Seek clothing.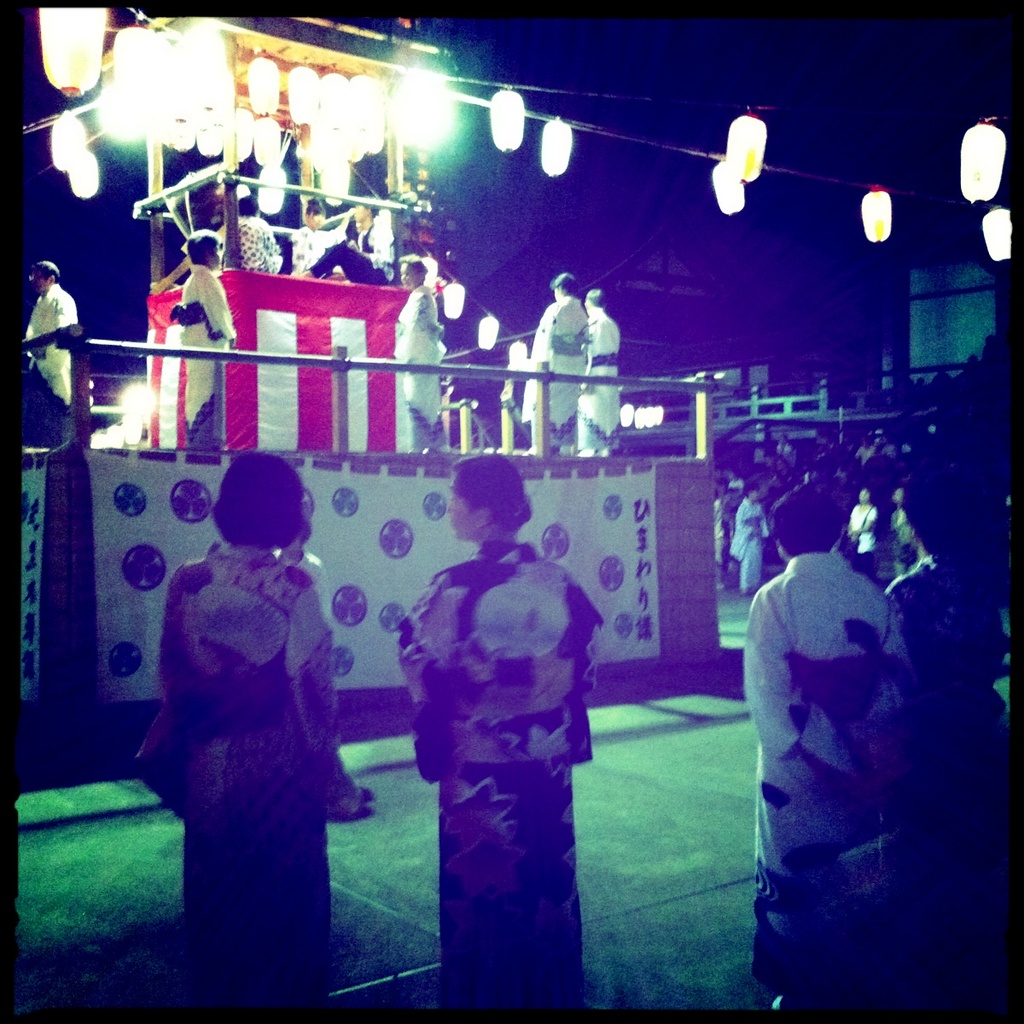
[x1=728, y1=496, x2=769, y2=596].
